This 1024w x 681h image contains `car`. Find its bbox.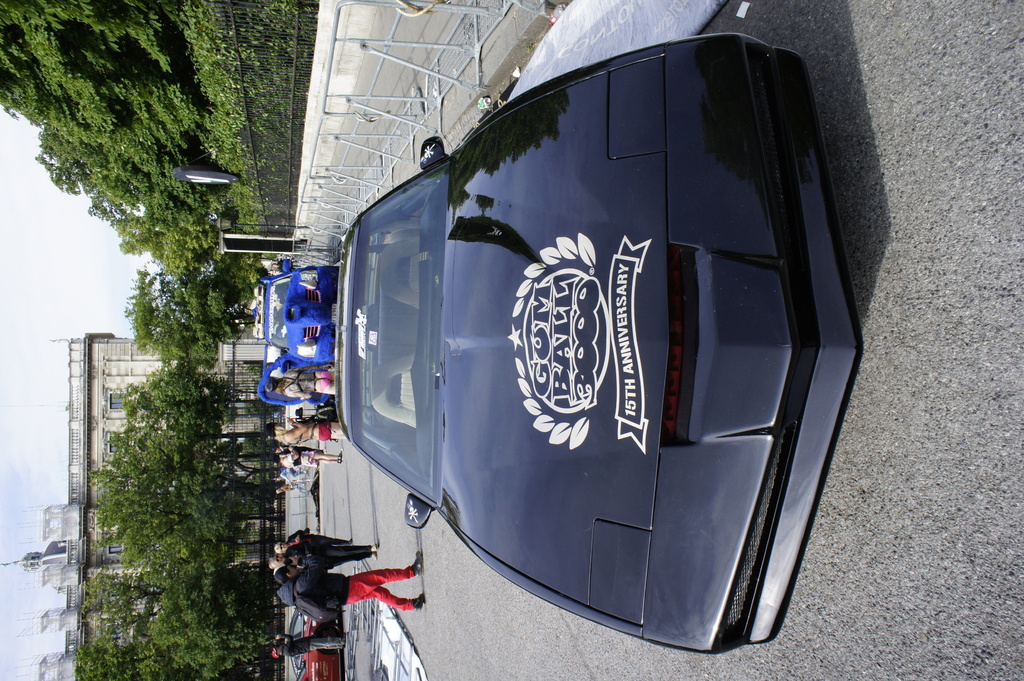
{"left": 330, "top": 32, "right": 871, "bottom": 657}.
